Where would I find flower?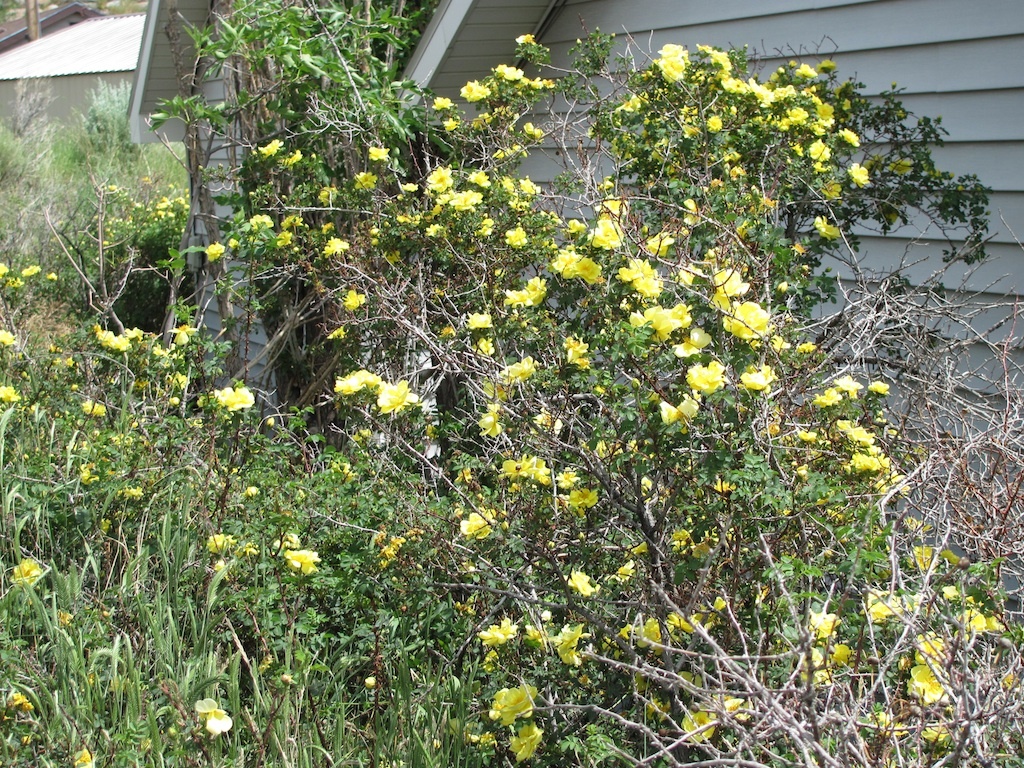
At bbox=(198, 693, 229, 730).
